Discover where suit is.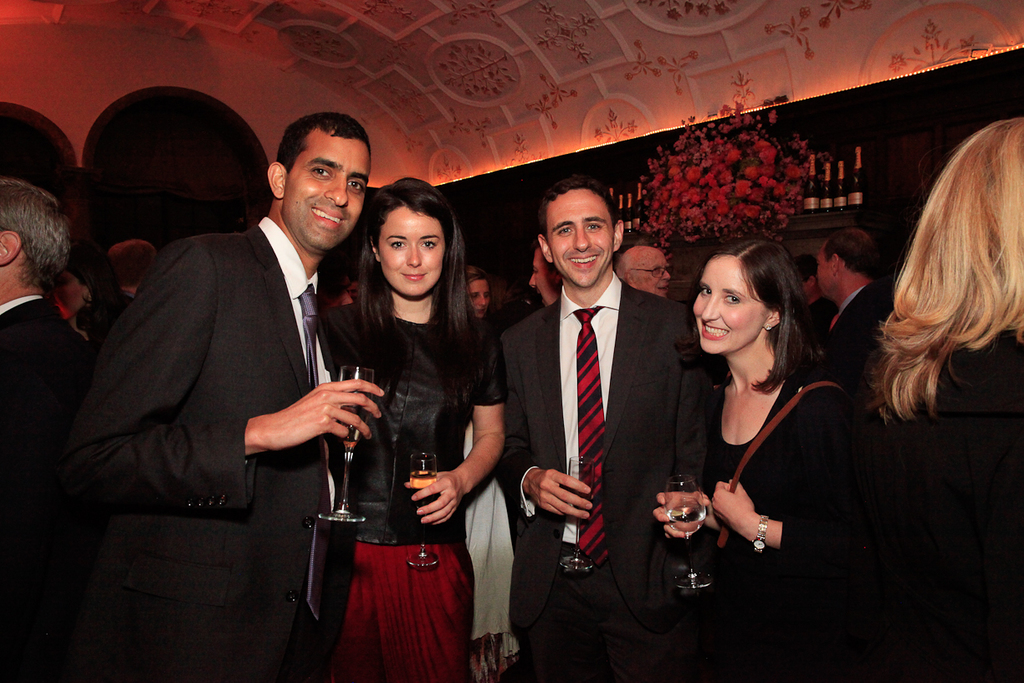
Discovered at bbox=(822, 277, 895, 394).
